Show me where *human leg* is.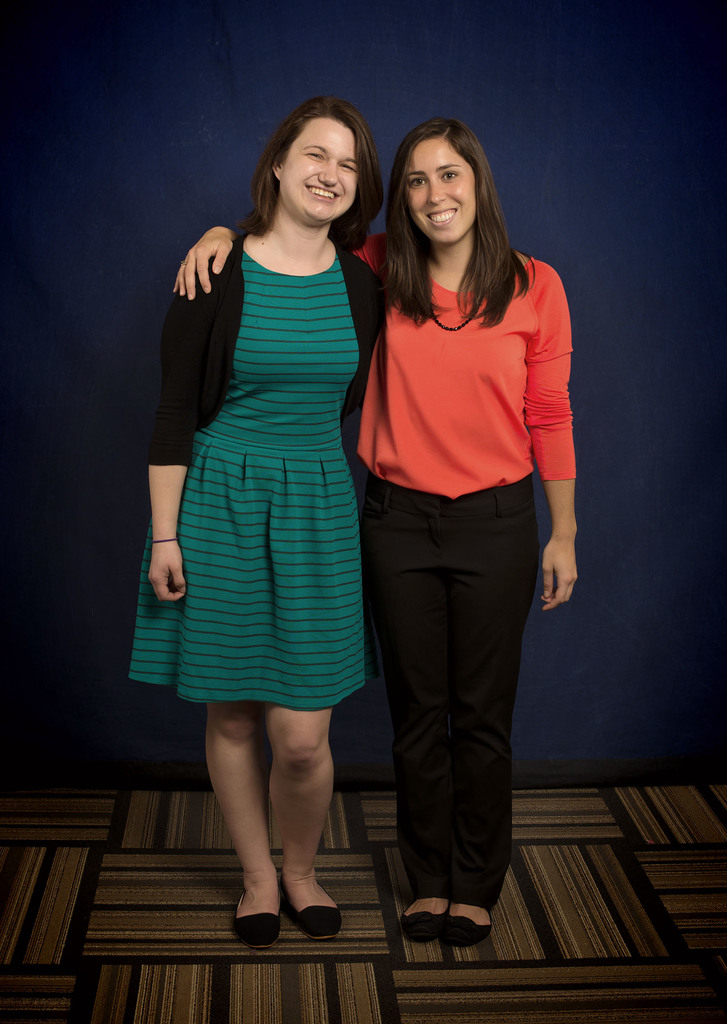
*human leg* is at box=[448, 465, 550, 941].
